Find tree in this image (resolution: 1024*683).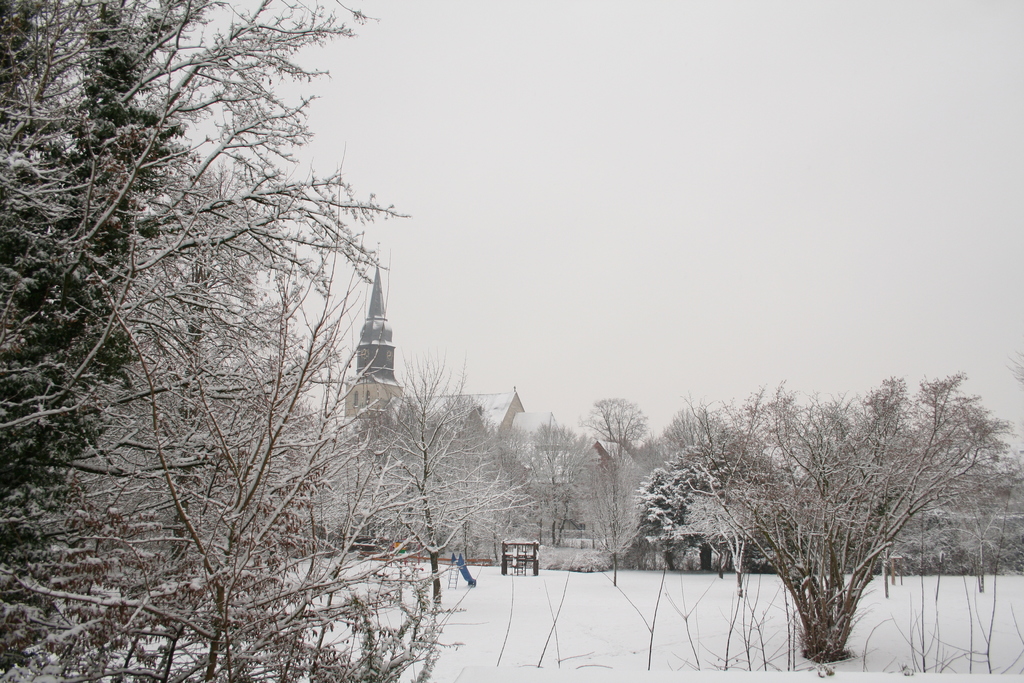
[left=0, top=0, right=447, bottom=682].
